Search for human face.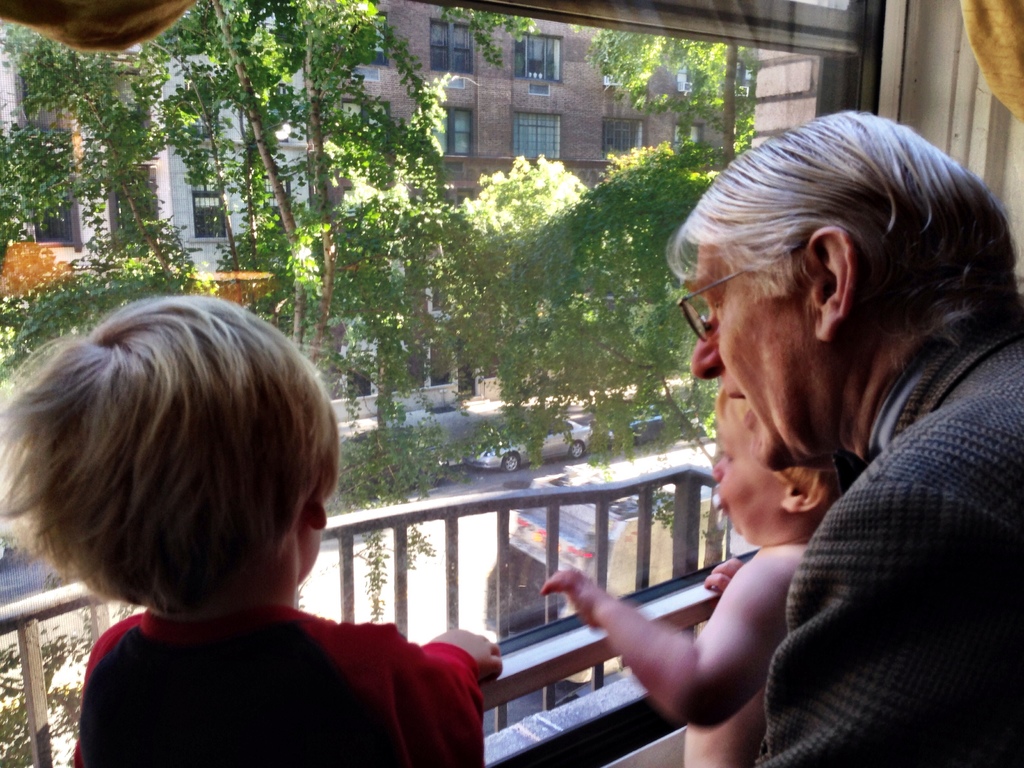
Found at region(712, 417, 769, 537).
